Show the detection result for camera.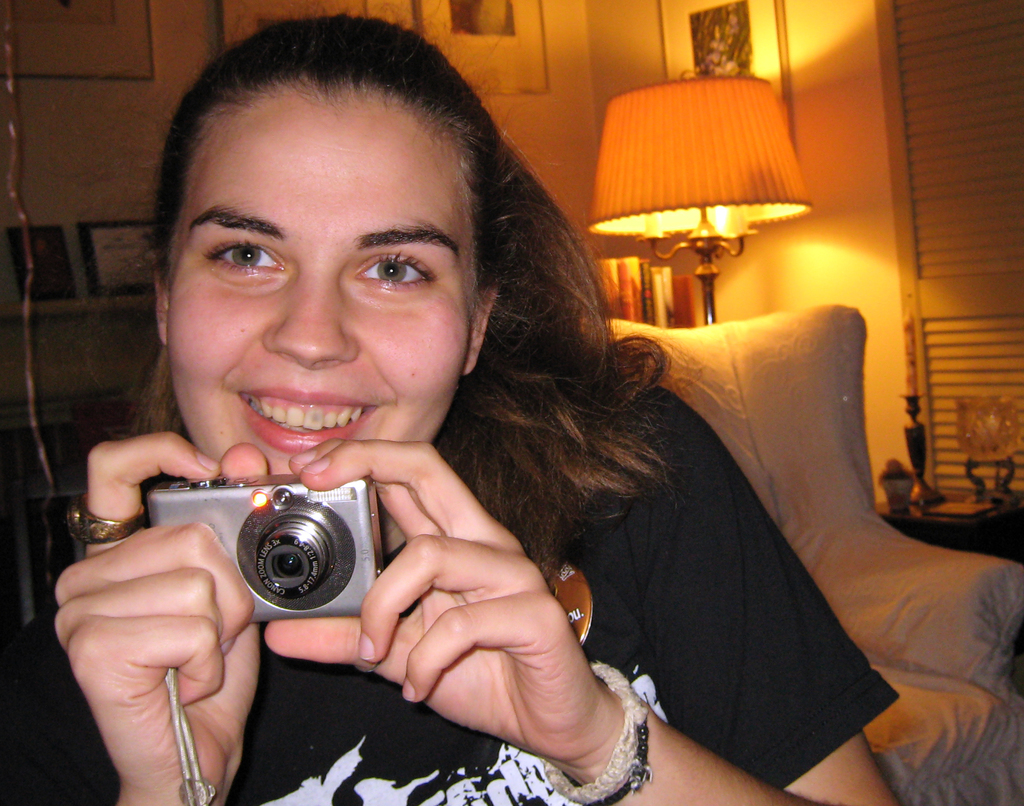
BBox(151, 474, 396, 624).
